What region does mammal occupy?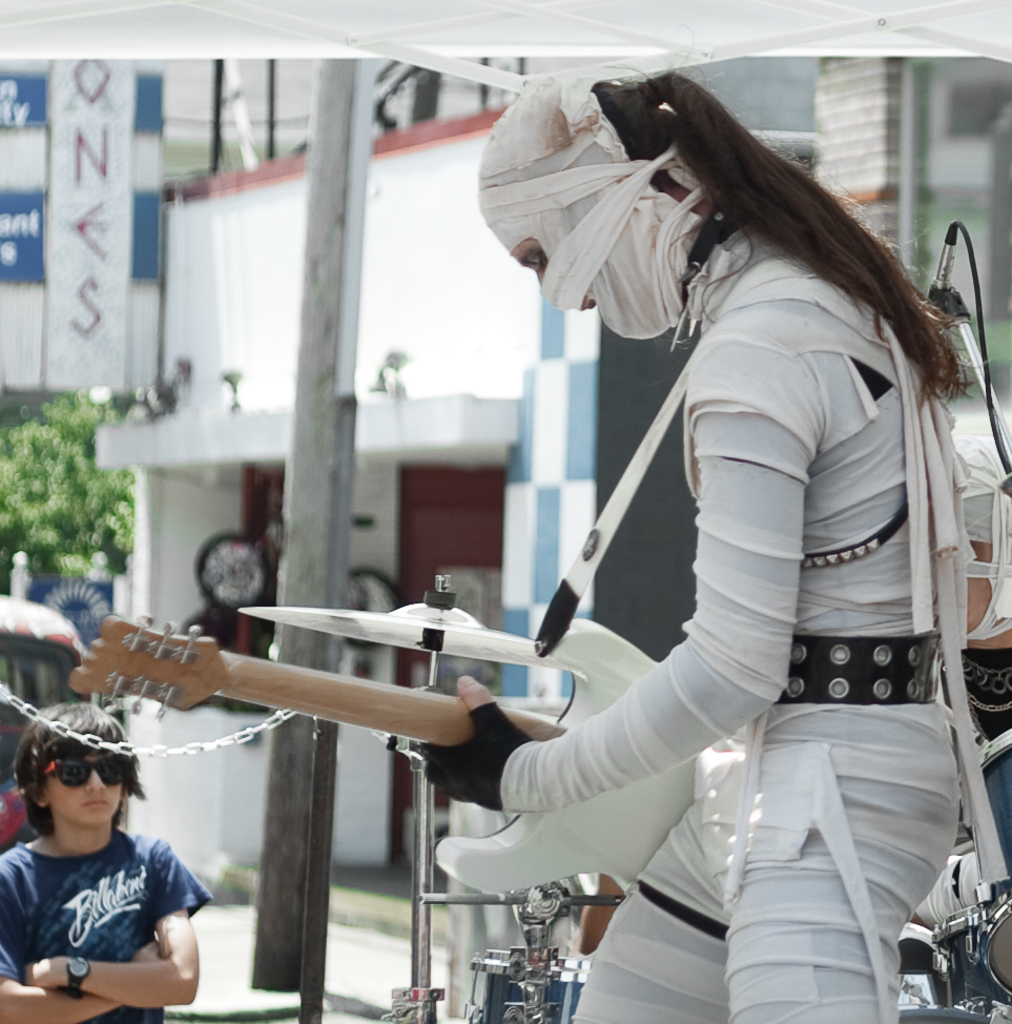
x1=908, y1=425, x2=1011, y2=935.
